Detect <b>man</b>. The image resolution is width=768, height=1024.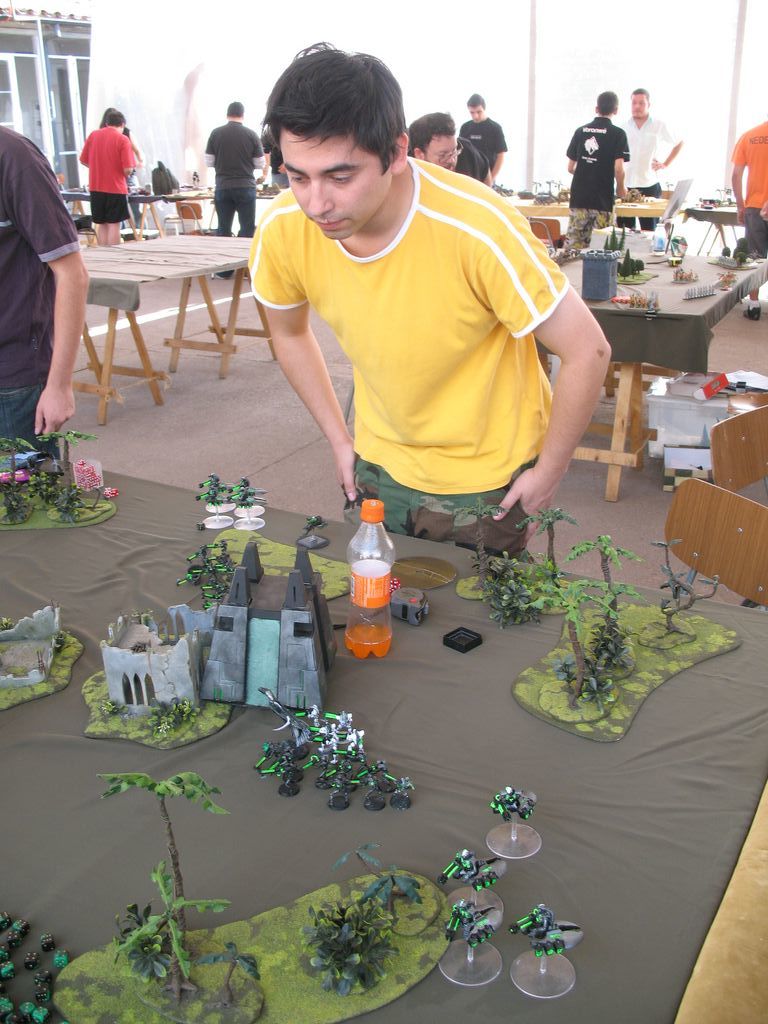
(left=564, top=86, right=632, bottom=261).
